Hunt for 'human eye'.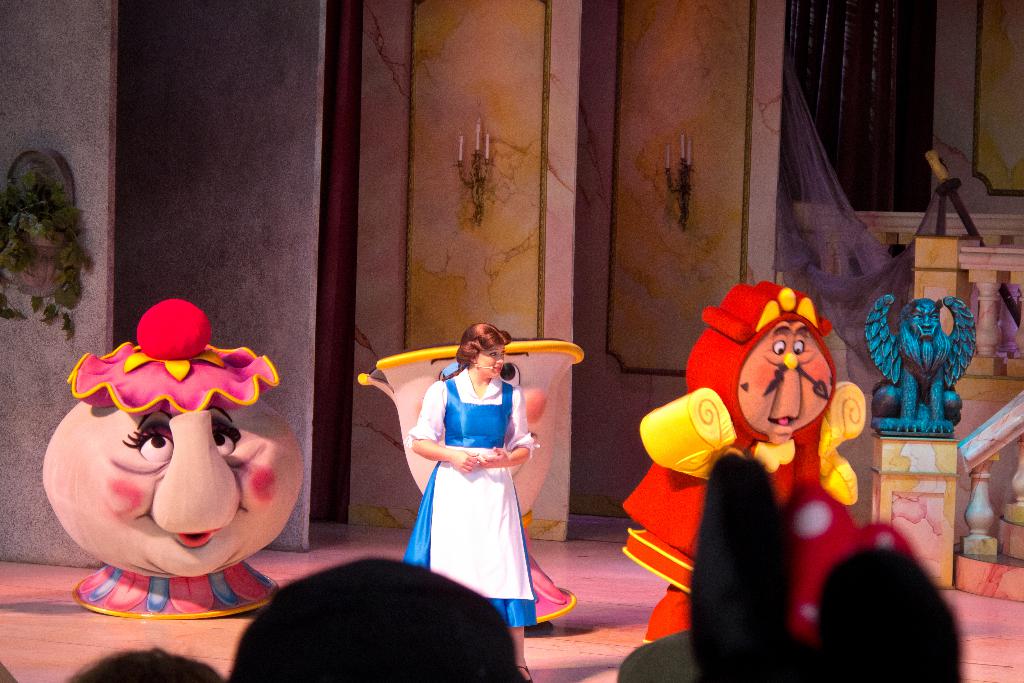
Hunted down at [x1=488, y1=350, x2=496, y2=357].
